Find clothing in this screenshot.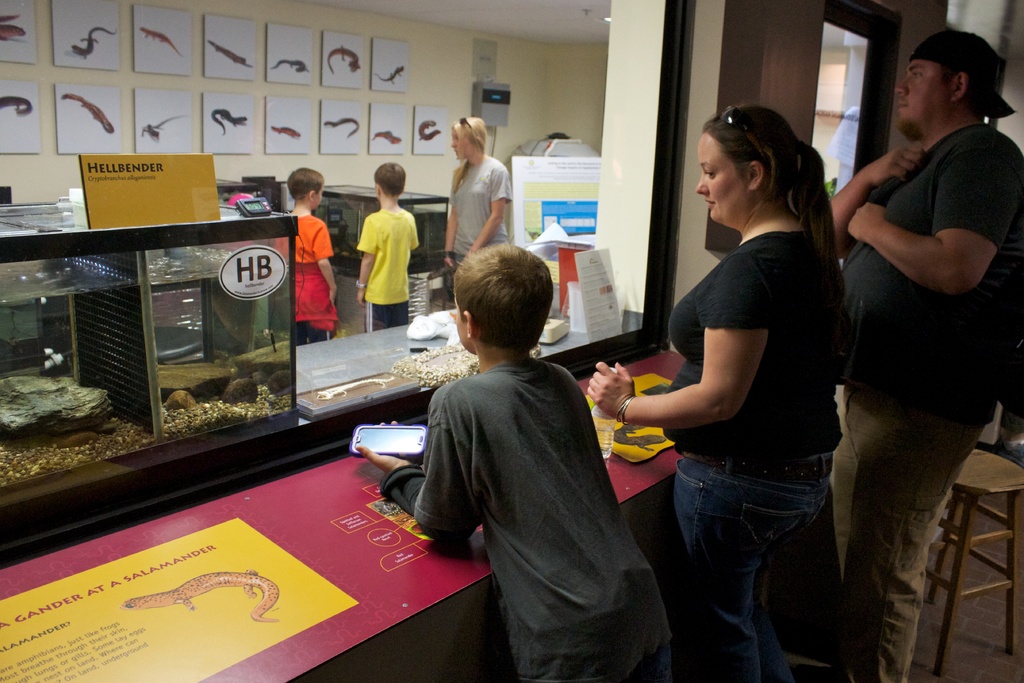
The bounding box for clothing is <bbox>664, 230, 890, 682</bbox>.
